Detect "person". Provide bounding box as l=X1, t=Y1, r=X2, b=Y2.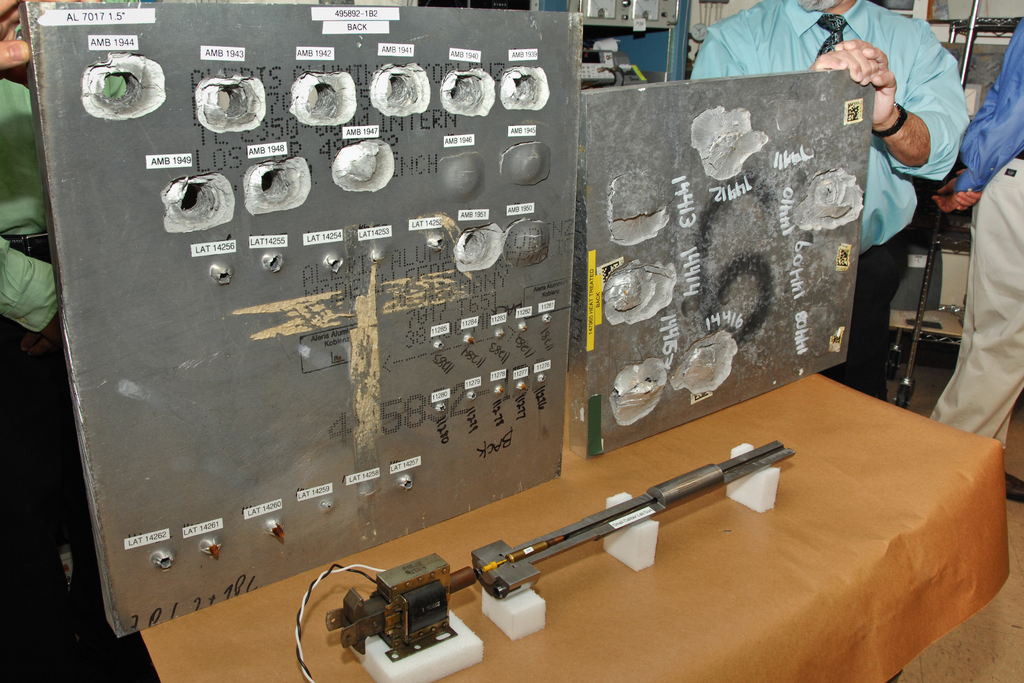
l=929, t=12, r=1023, b=509.
